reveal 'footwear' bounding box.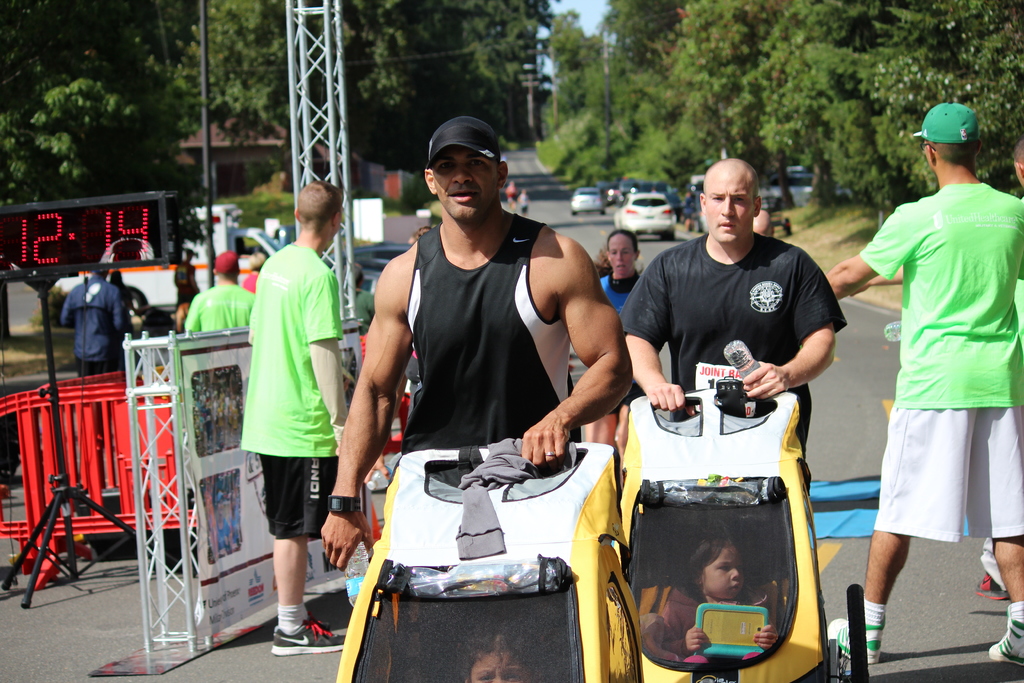
Revealed: 268, 620, 348, 657.
